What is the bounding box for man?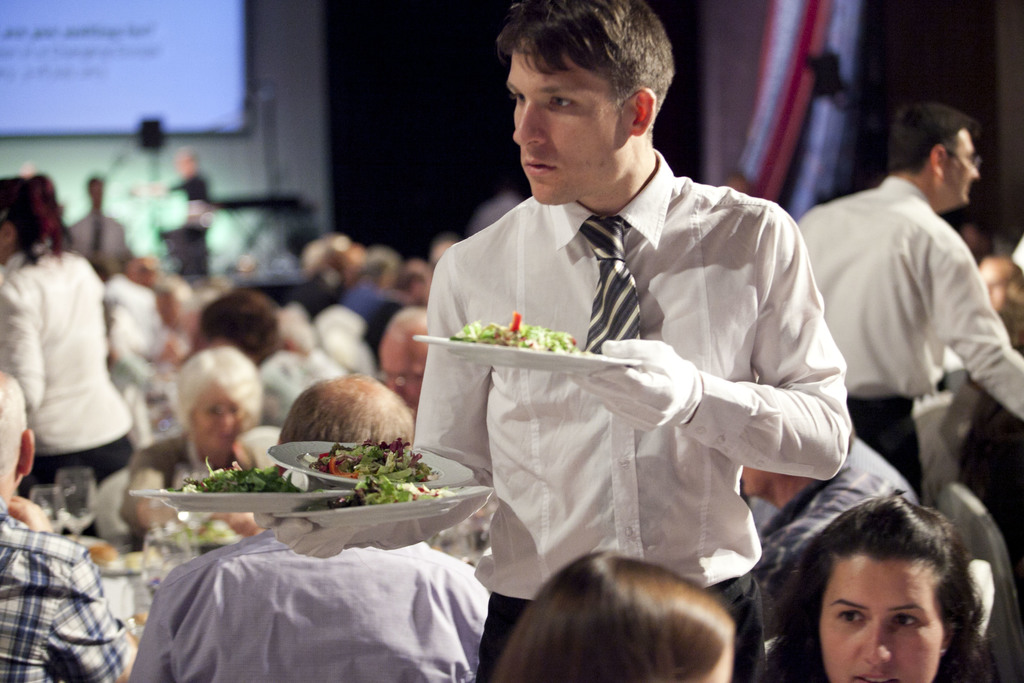
[left=0, top=362, right=125, bottom=682].
